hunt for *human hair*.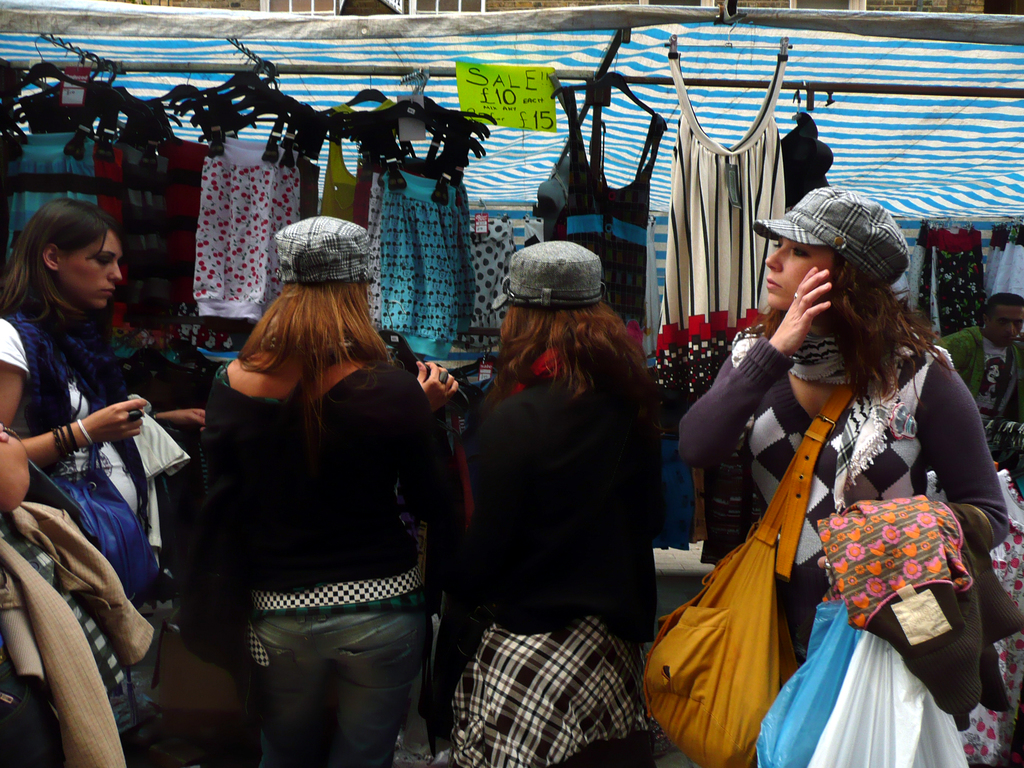
Hunted down at Rect(10, 189, 122, 342).
